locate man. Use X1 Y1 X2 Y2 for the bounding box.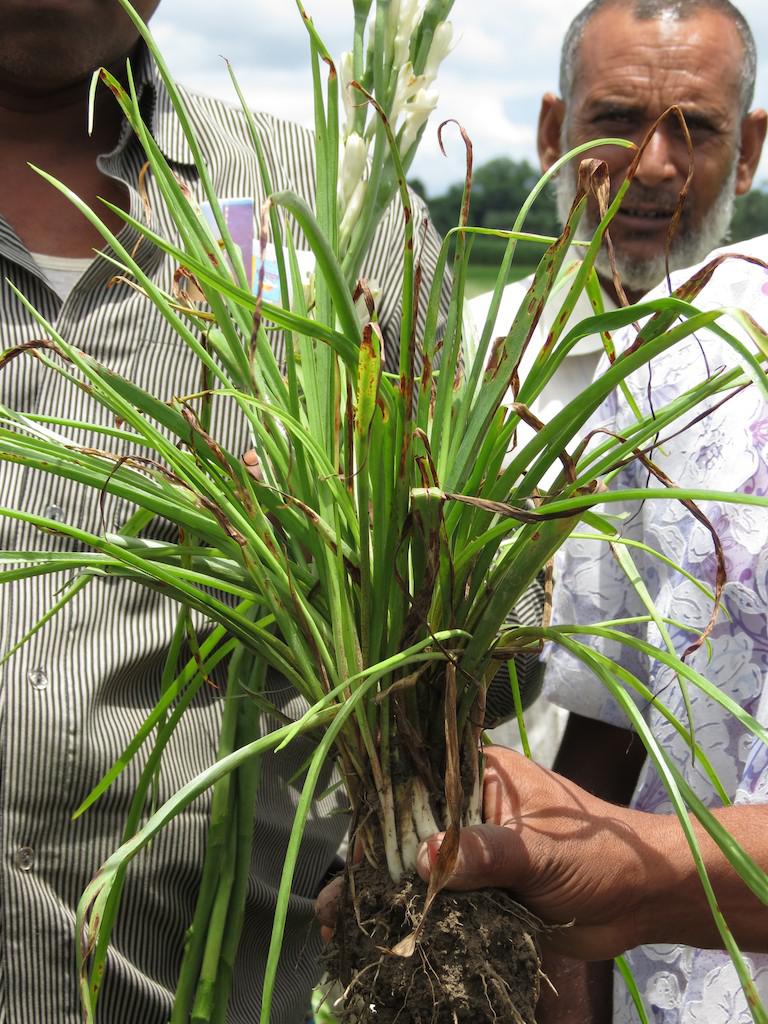
462 0 767 734.
